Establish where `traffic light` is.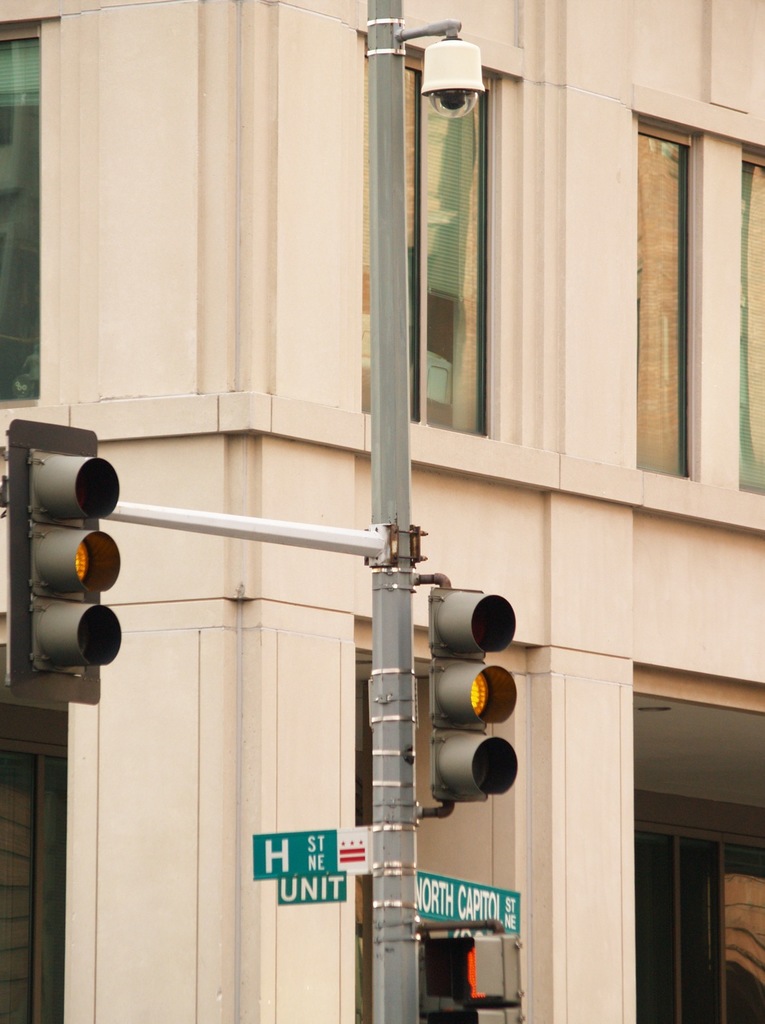
Established at l=7, t=417, r=120, b=704.
